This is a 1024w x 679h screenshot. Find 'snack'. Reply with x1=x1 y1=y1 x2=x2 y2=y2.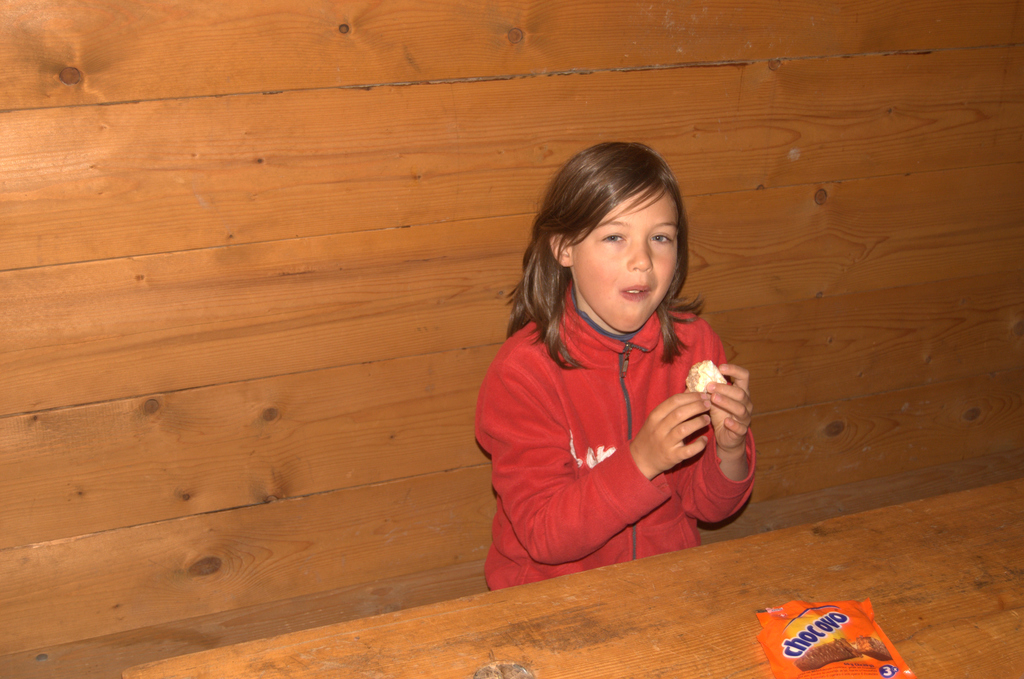
x1=791 y1=634 x2=862 y2=675.
